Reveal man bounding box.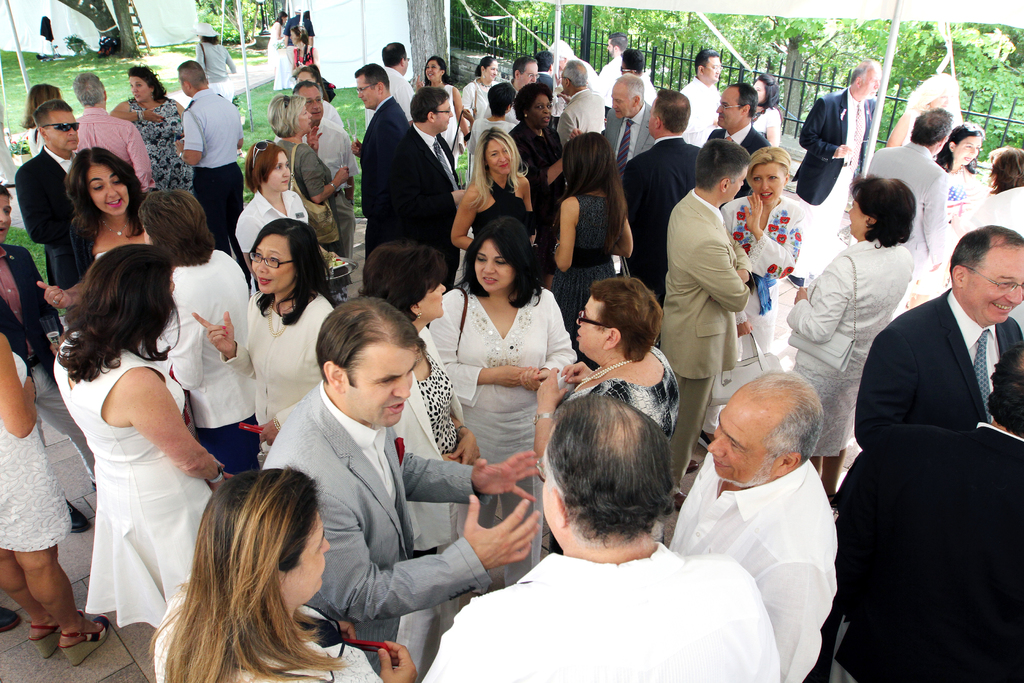
Revealed: [175,60,252,291].
